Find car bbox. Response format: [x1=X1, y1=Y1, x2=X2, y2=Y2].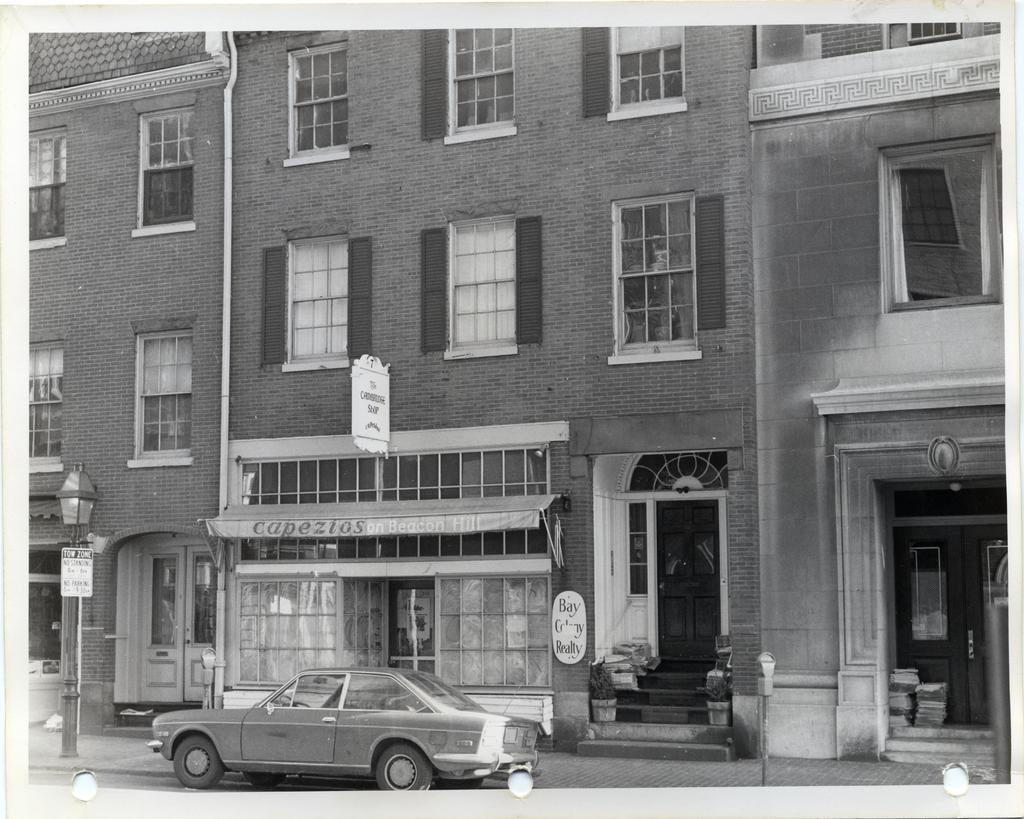
[x1=154, y1=673, x2=547, y2=804].
